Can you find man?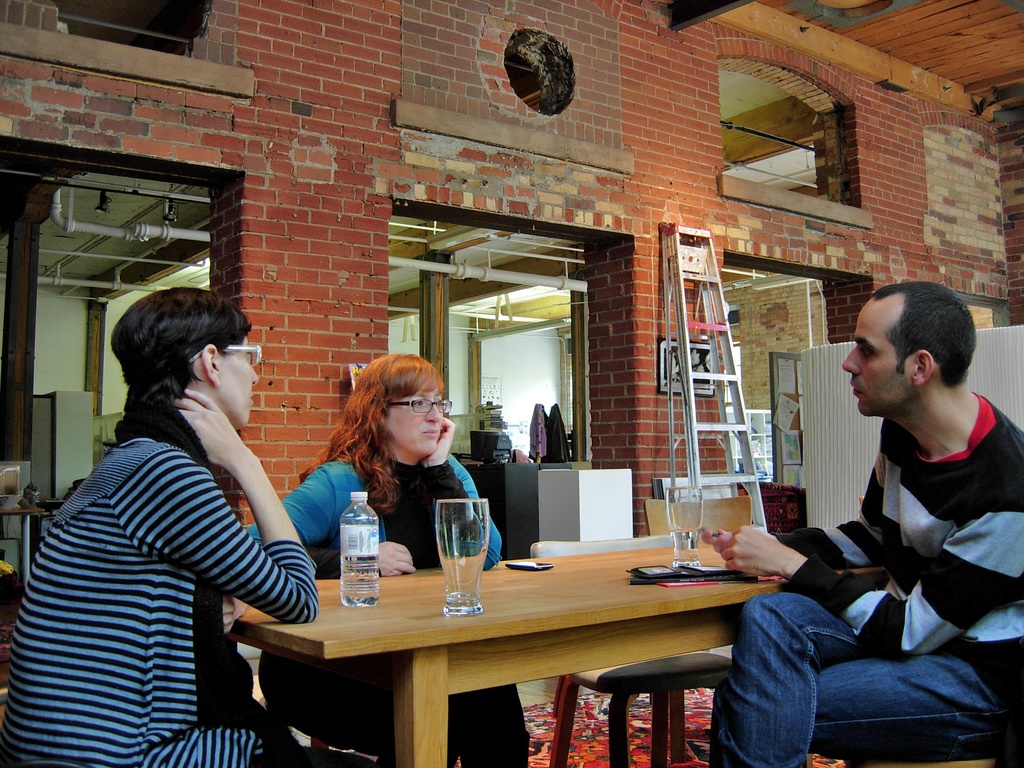
Yes, bounding box: crop(740, 280, 1023, 755).
